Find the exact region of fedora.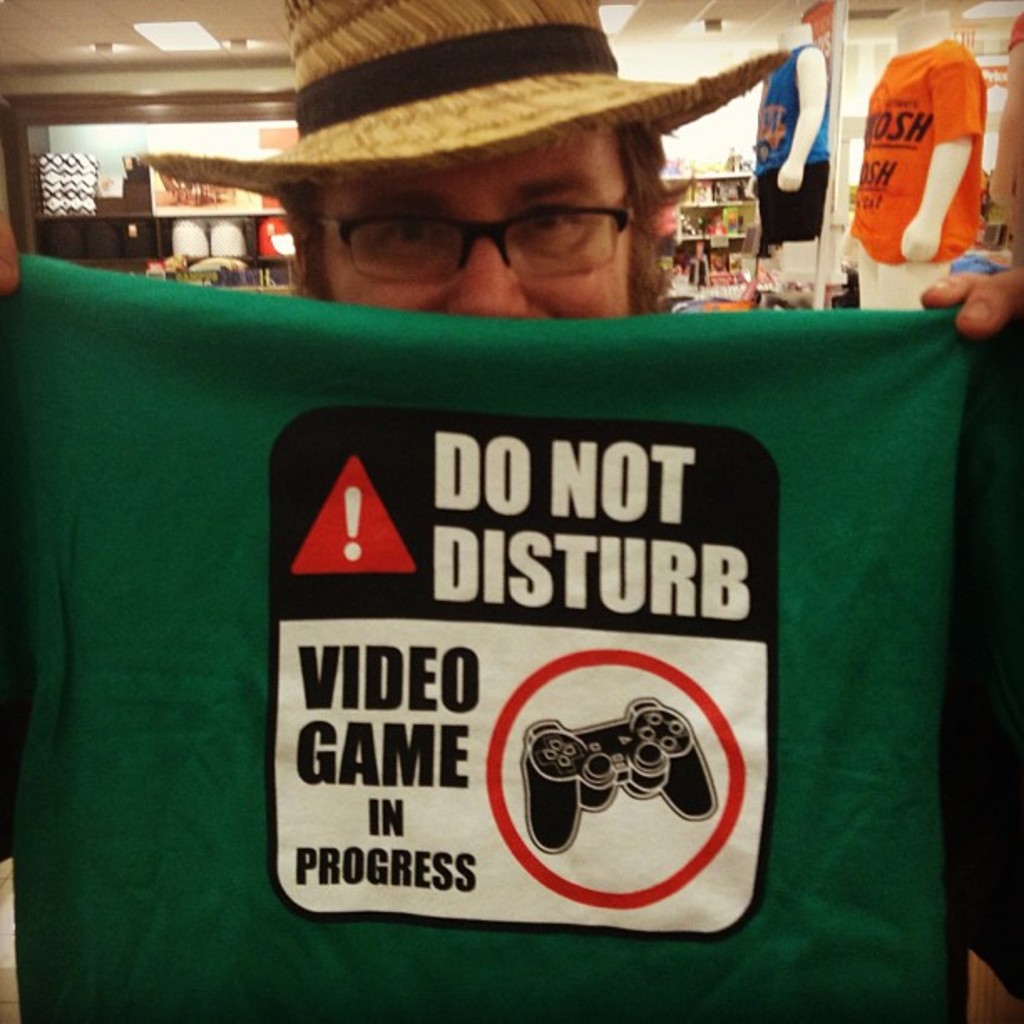
Exact region: locate(131, 0, 791, 184).
